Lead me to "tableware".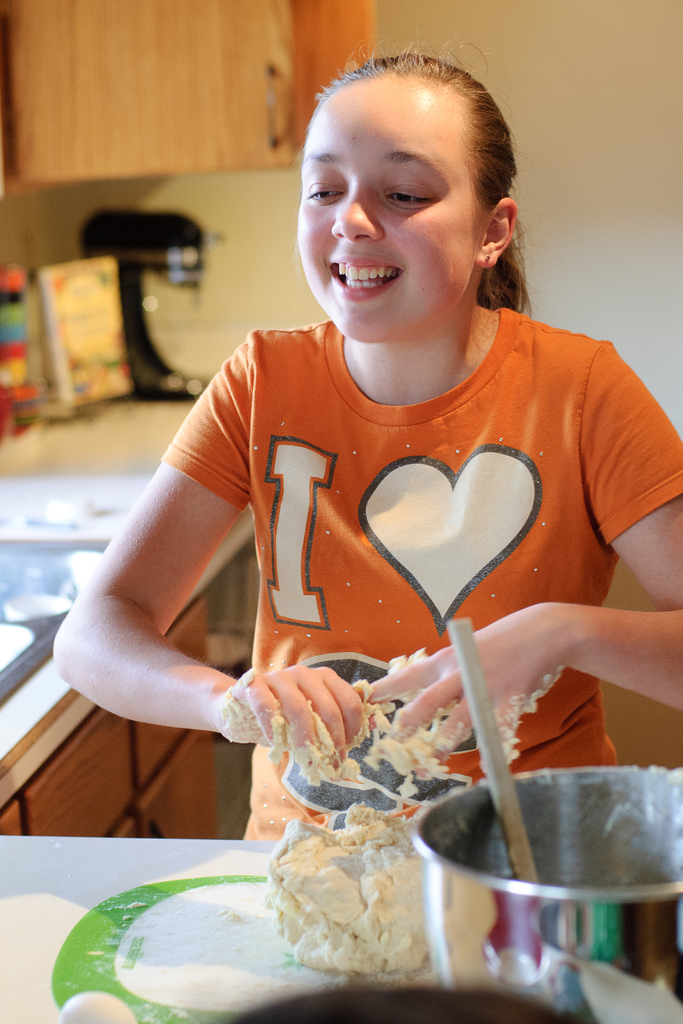
Lead to 406, 765, 682, 1023.
